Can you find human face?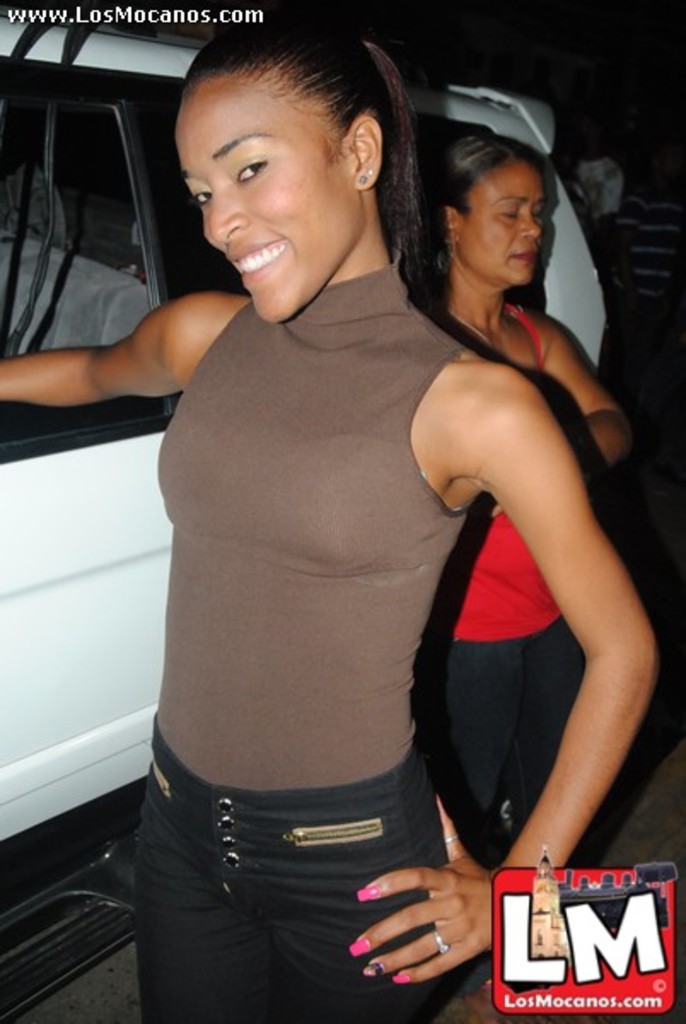
Yes, bounding box: BBox(174, 85, 369, 316).
